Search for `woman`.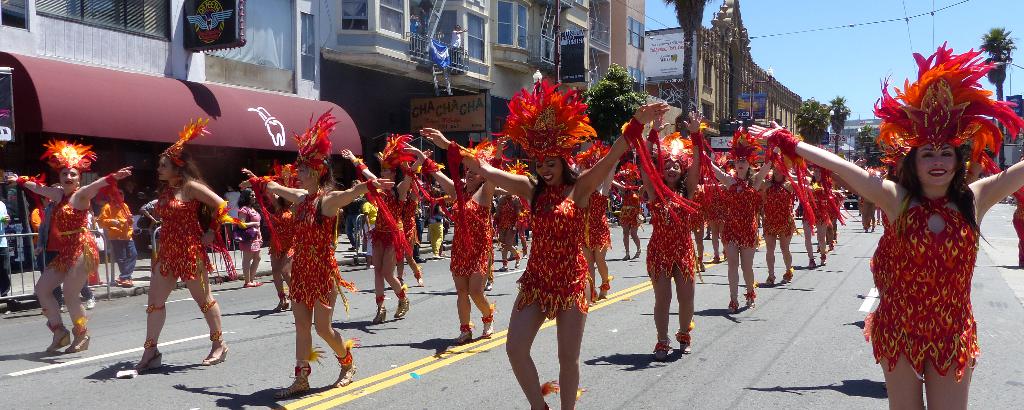
Found at bbox(124, 115, 236, 368).
